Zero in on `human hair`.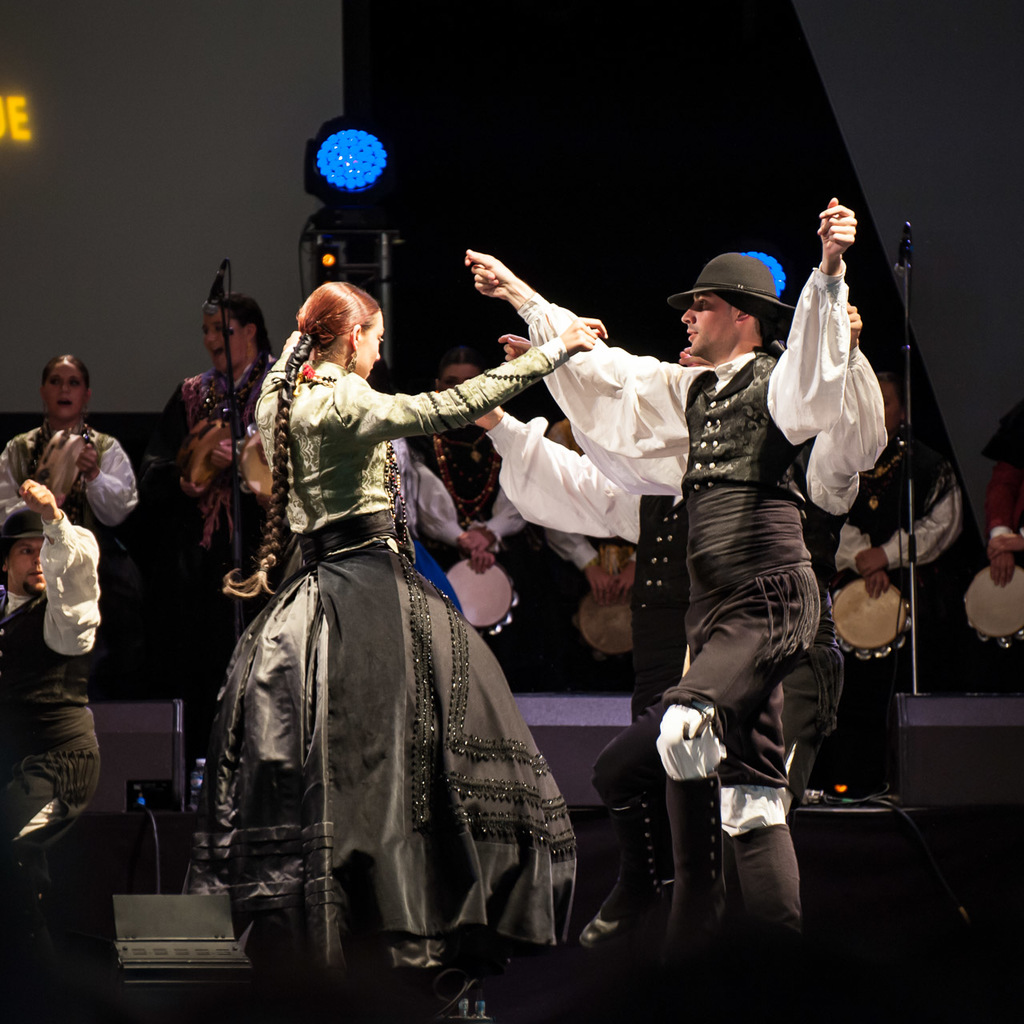
Zeroed in: (left=46, top=354, right=90, bottom=392).
